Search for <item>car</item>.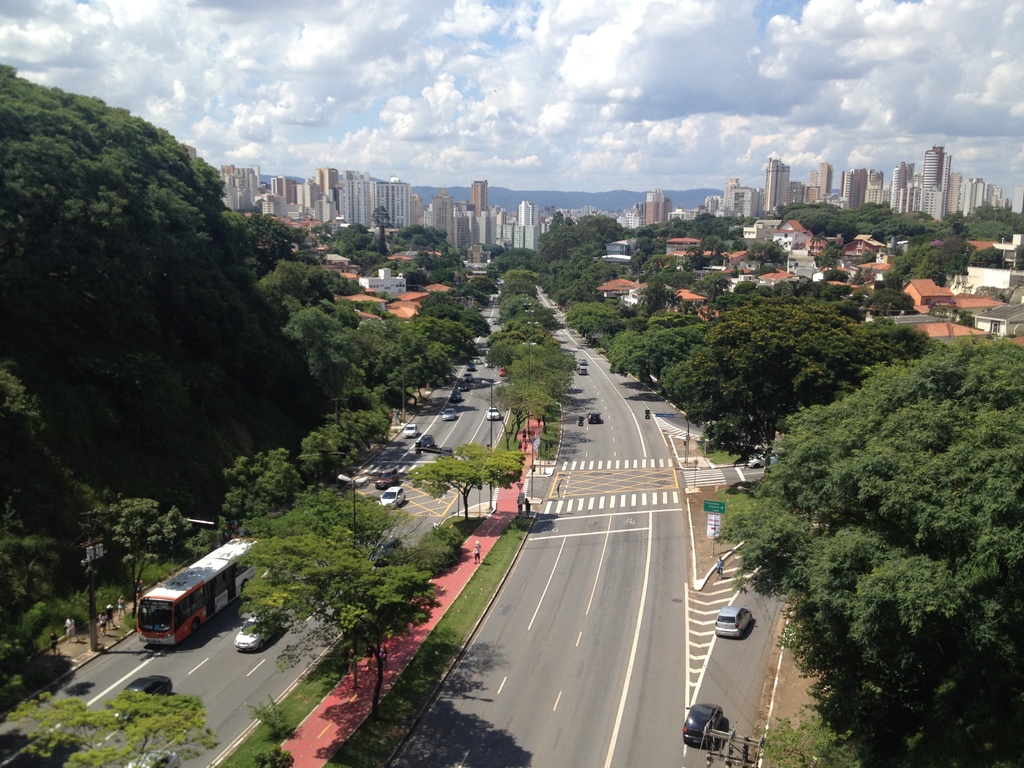
Found at locate(442, 408, 456, 420).
